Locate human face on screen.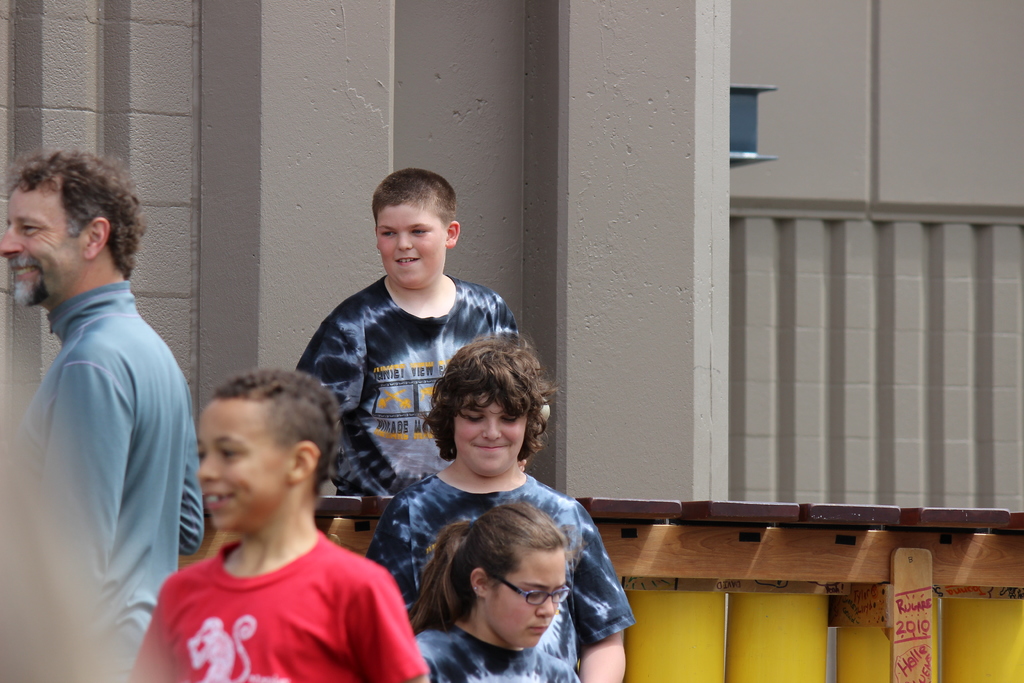
On screen at select_region(0, 173, 86, 307).
